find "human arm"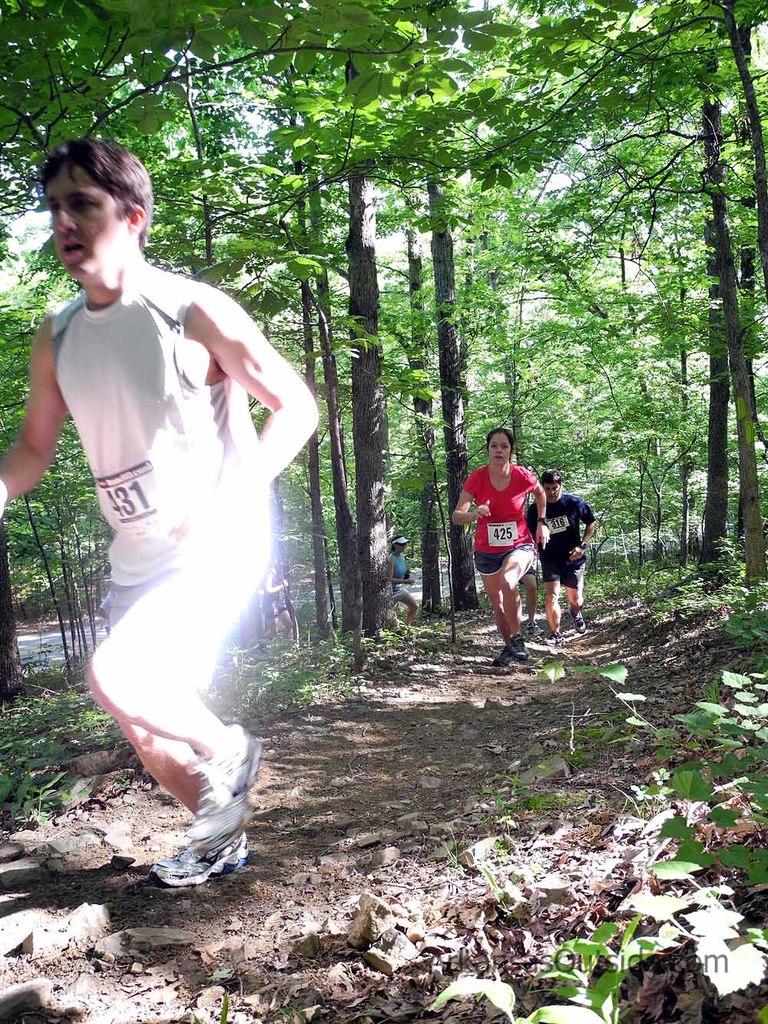
BBox(567, 501, 594, 559)
